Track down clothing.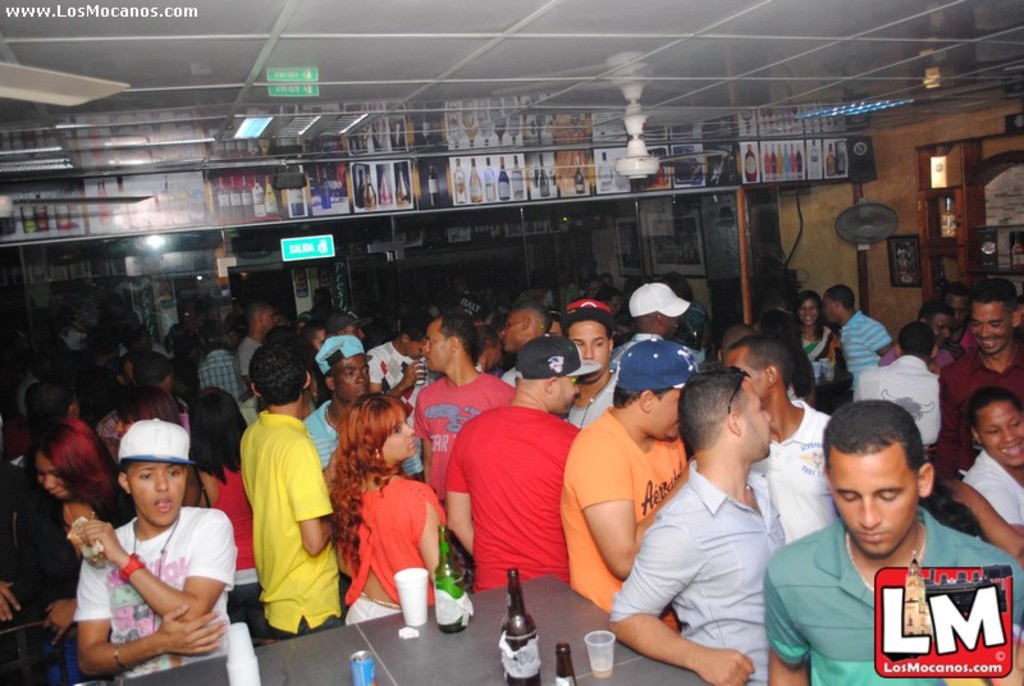
Tracked to box=[557, 395, 692, 630].
